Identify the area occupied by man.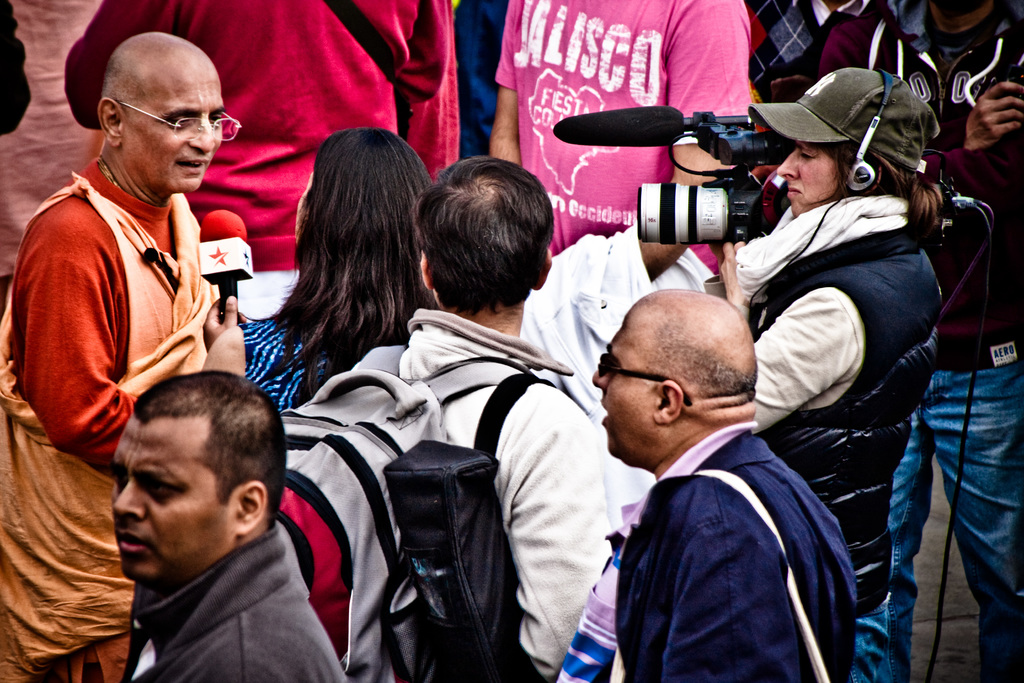
Area: box(62, 0, 461, 324).
